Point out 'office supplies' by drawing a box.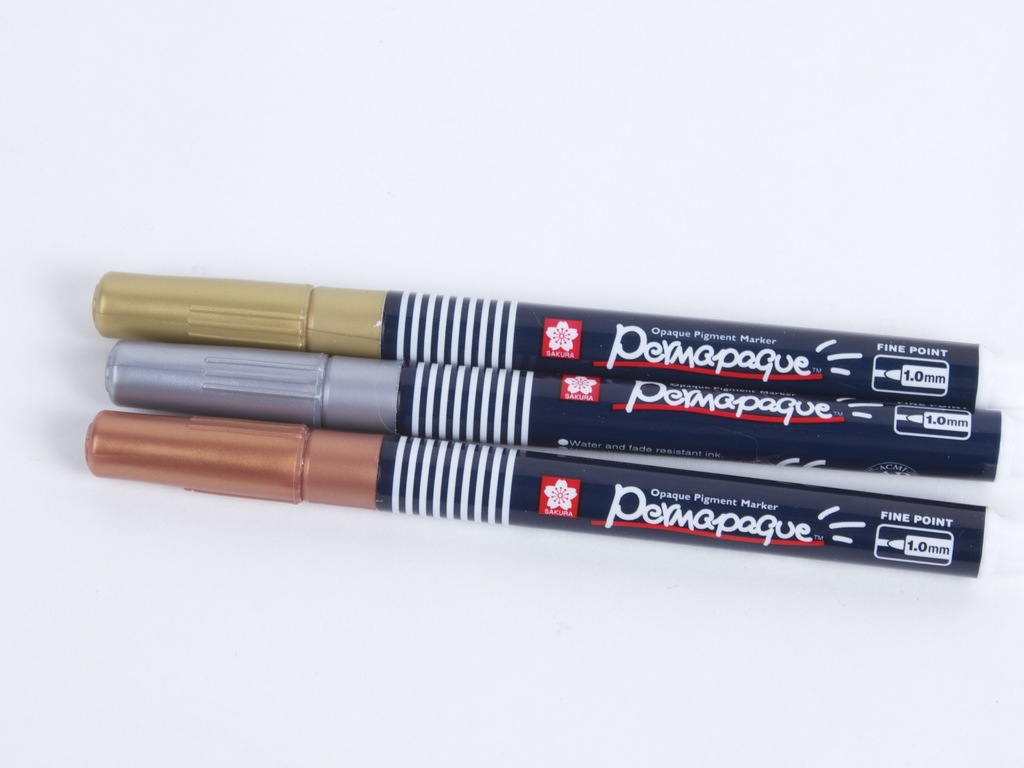
box(133, 268, 1005, 565).
